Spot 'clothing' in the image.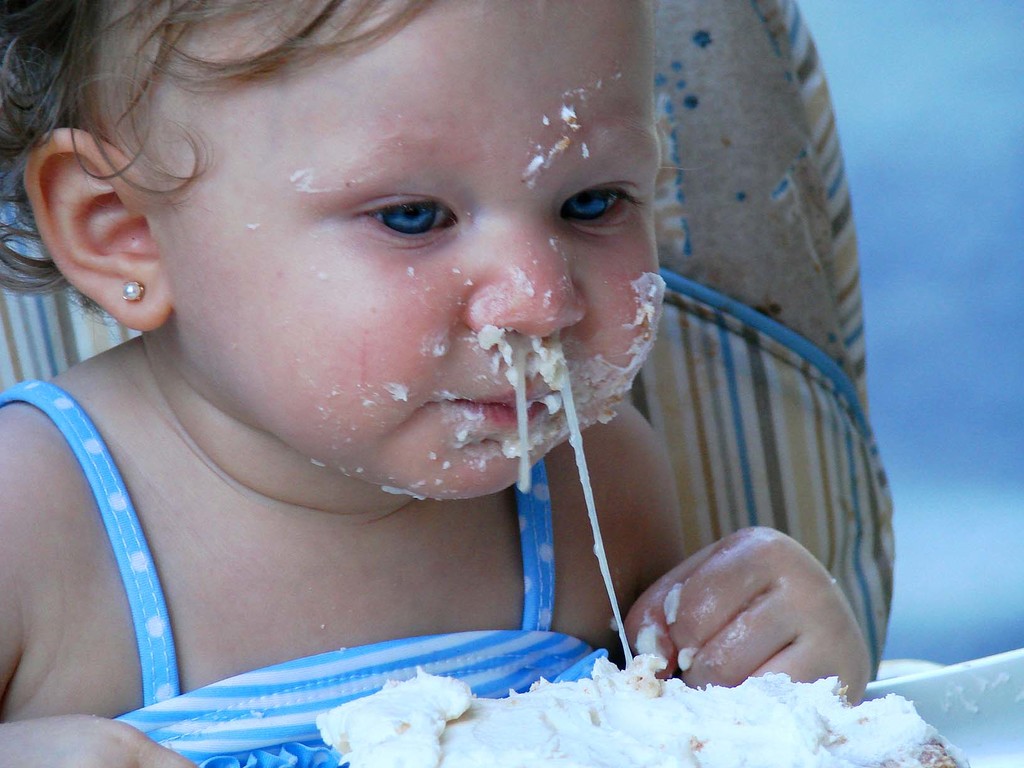
'clothing' found at (x1=10, y1=405, x2=632, y2=737).
